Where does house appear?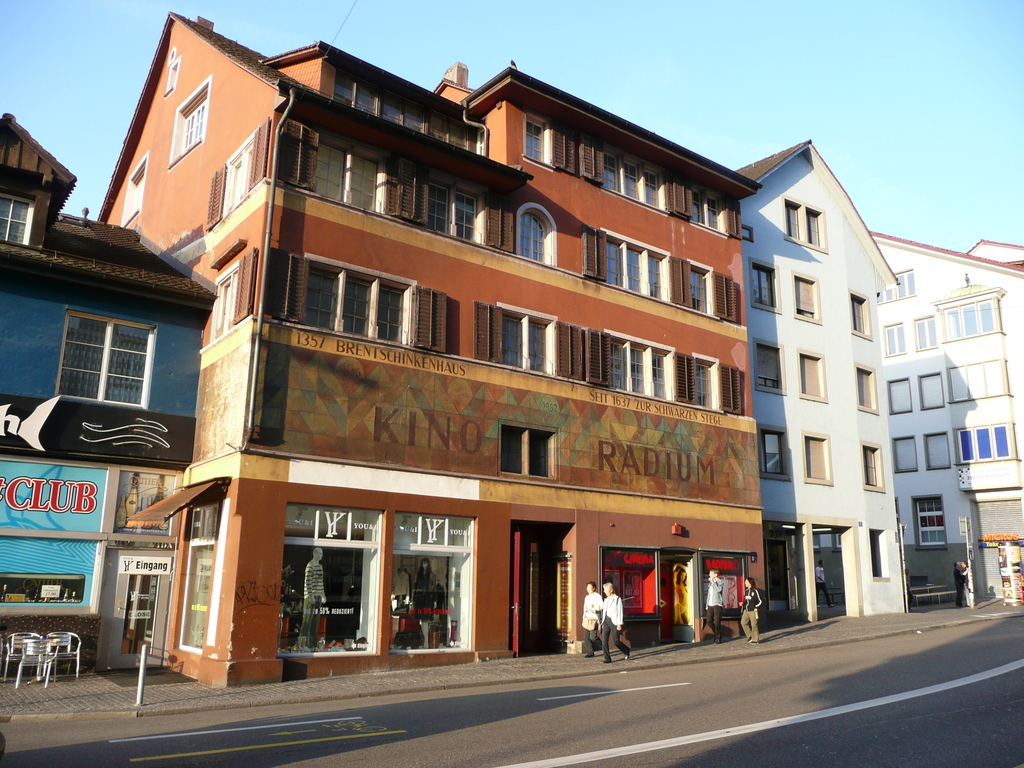
Appears at [x1=81, y1=32, x2=815, y2=681].
